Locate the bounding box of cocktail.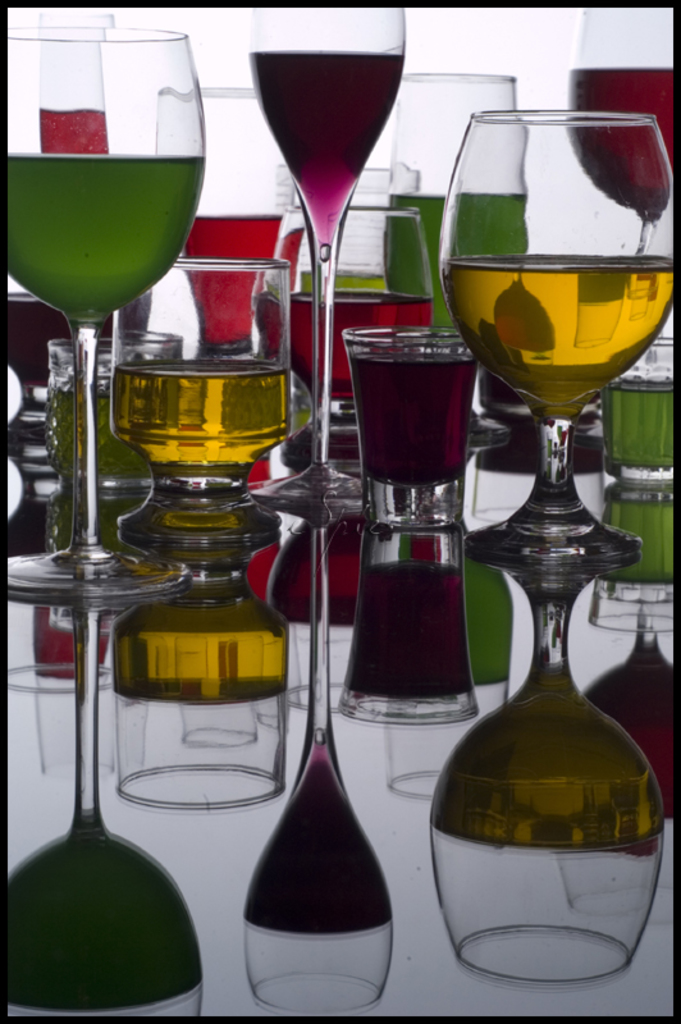
Bounding box: x1=381 y1=56 x2=525 y2=360.
